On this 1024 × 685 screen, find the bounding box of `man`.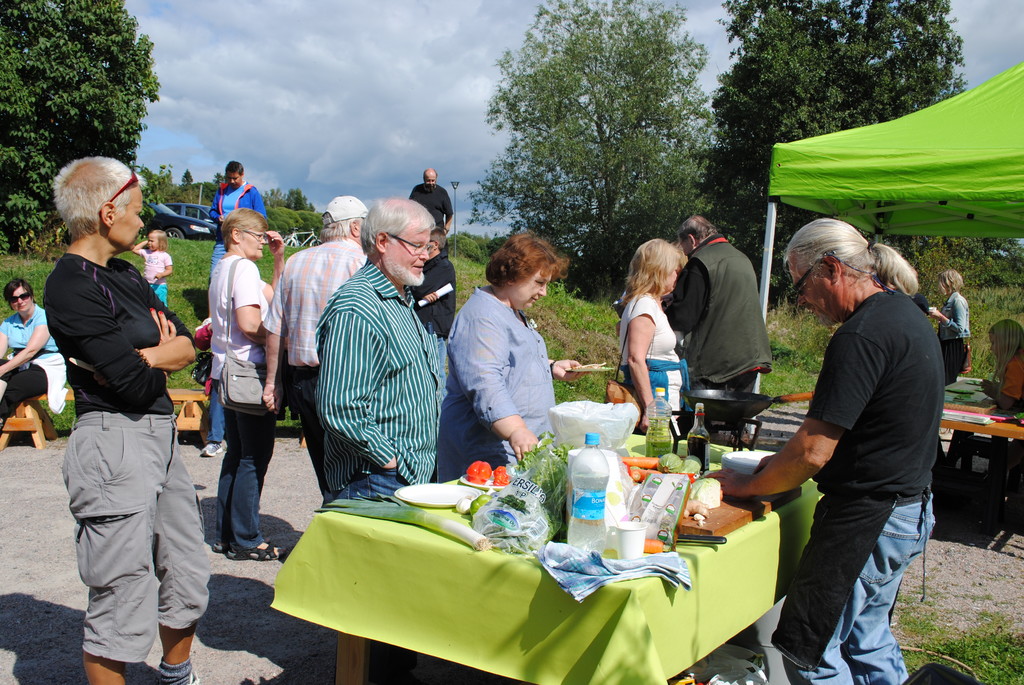
Bounding box: 660 216 775 398.
